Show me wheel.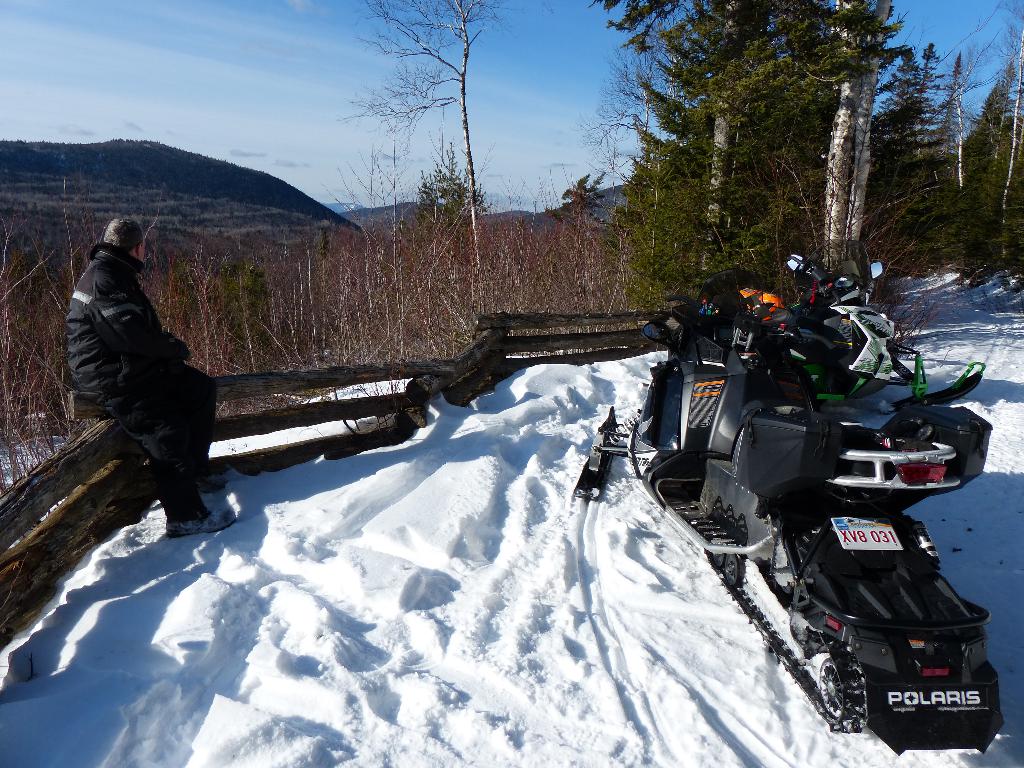
wheel is here: {"left": 813, "top": 666, "right": 844, "bottom": 711}.
